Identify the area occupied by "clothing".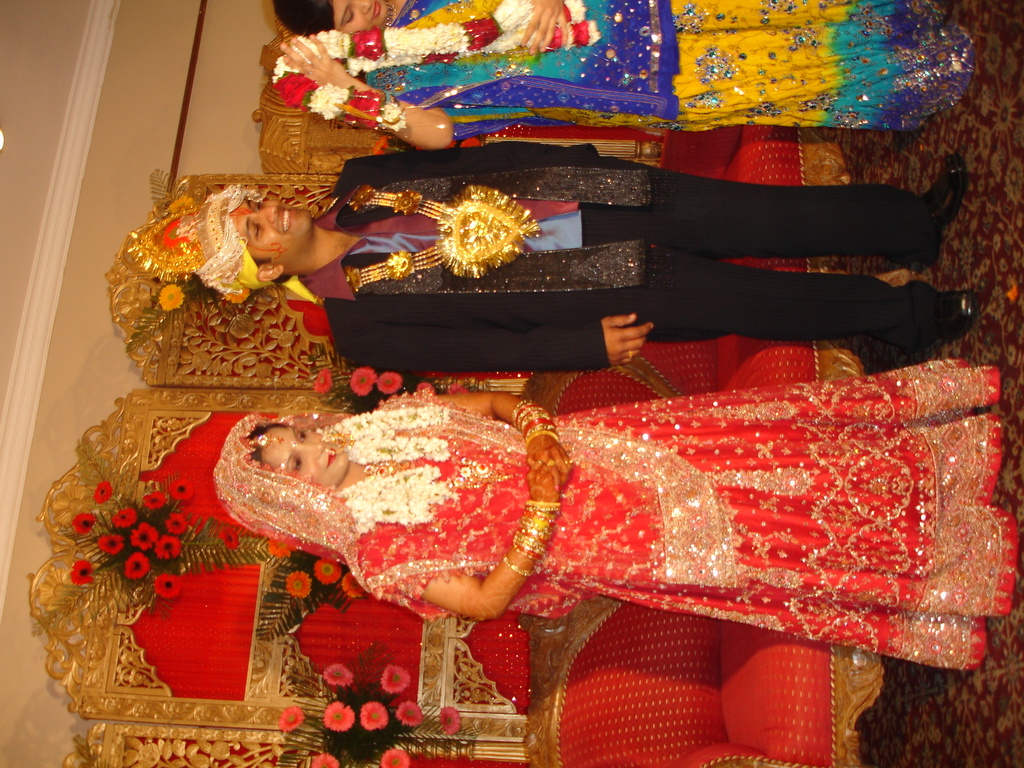
Area: [287, 371, 902, 665].
